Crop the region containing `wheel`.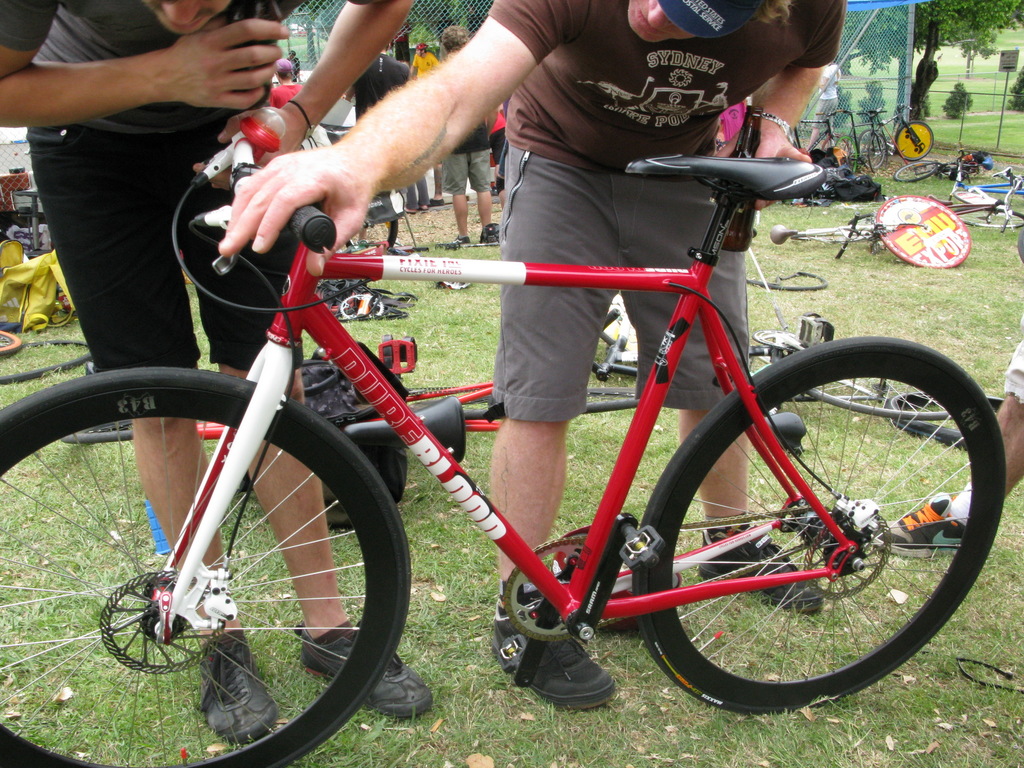
Crop region: [820,136,851,156].
